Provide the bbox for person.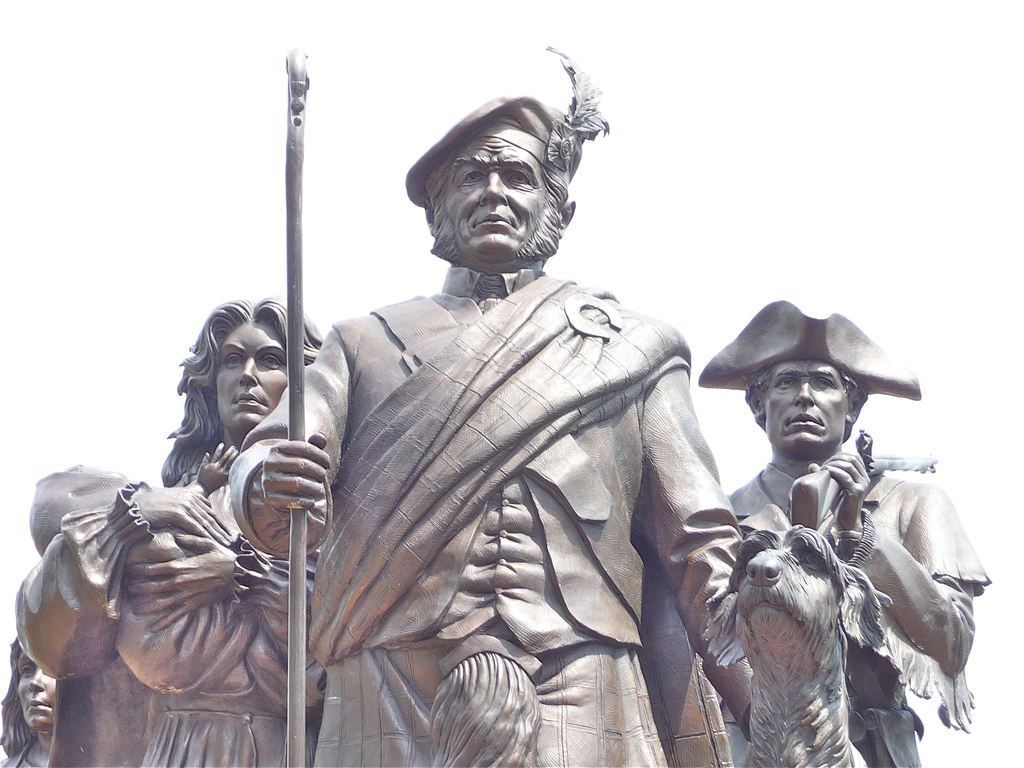
left=15, top=300, right=328, bottom=767.
